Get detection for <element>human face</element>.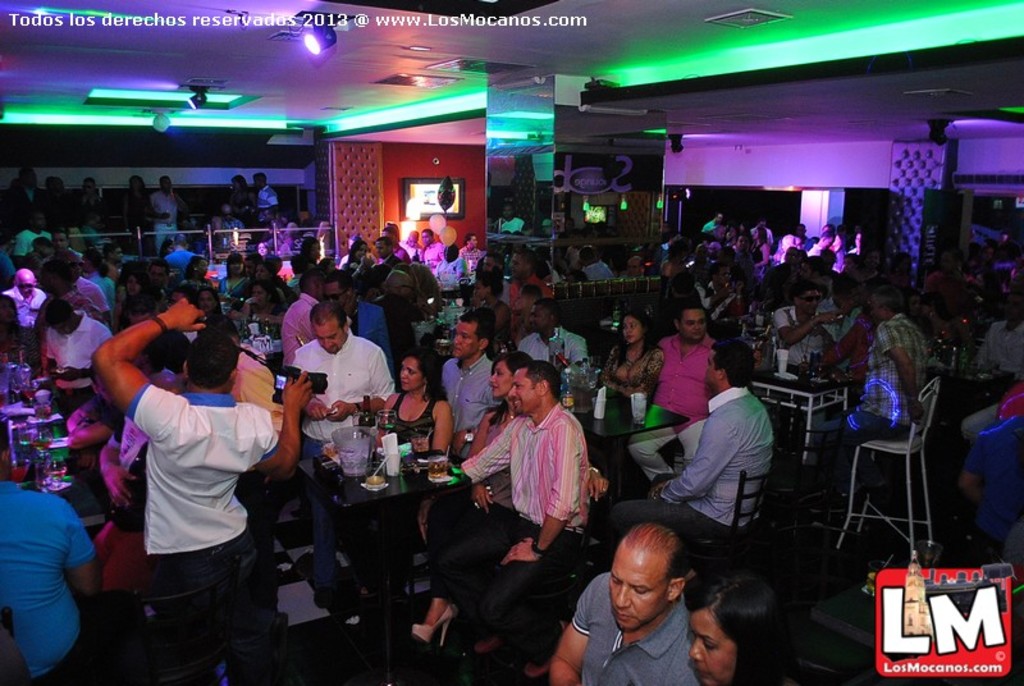
Detection: box(506, 369, 534, 415).
